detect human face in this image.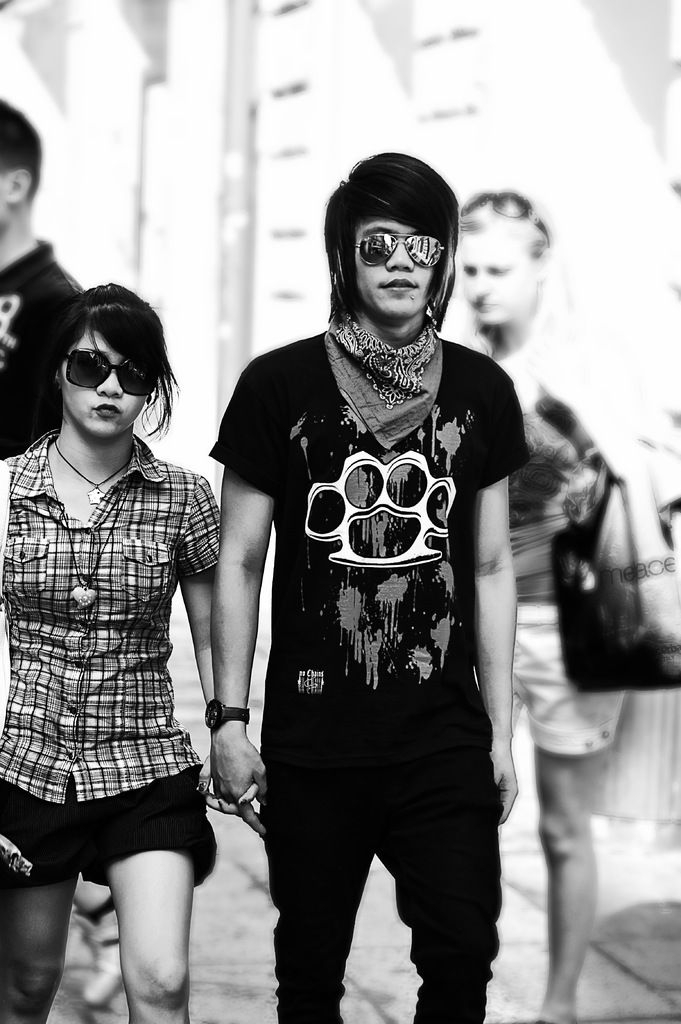
Detection: BBox(457, 223, 541, 330).
